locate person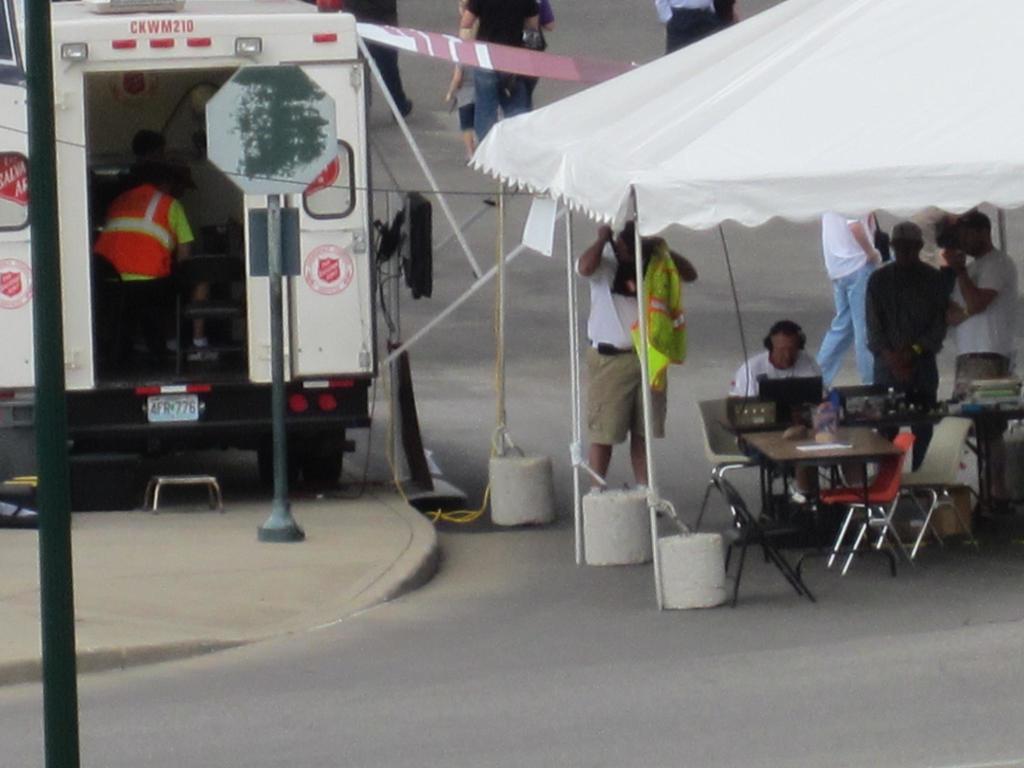
Rect(655, 0, 726, 51)
